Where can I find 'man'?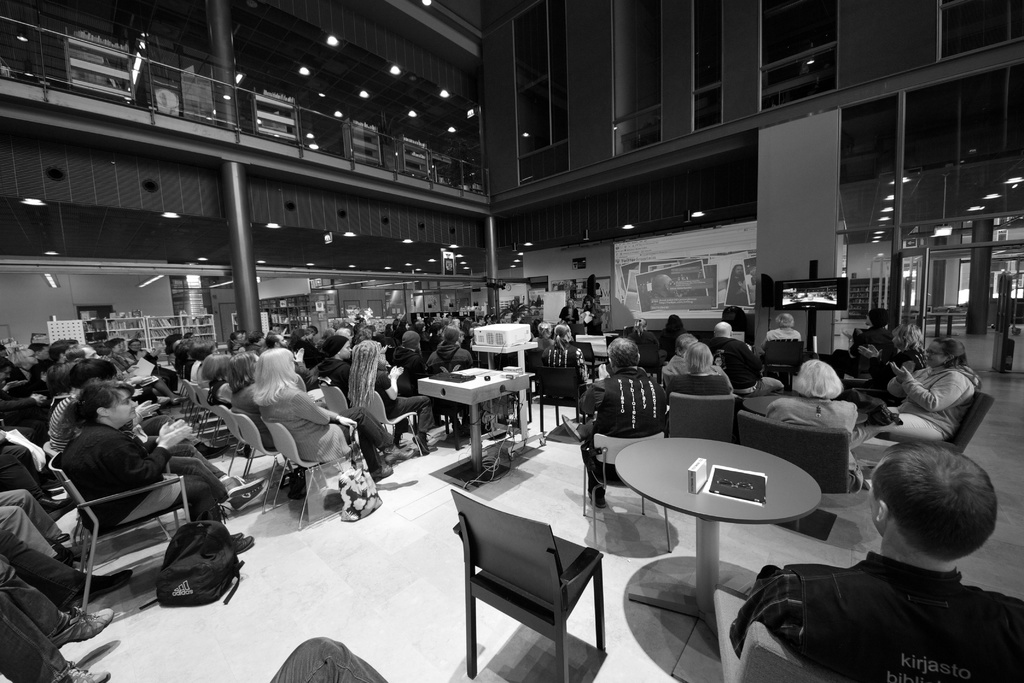
You can find it at Rect(730, 445, 1023, 679).
